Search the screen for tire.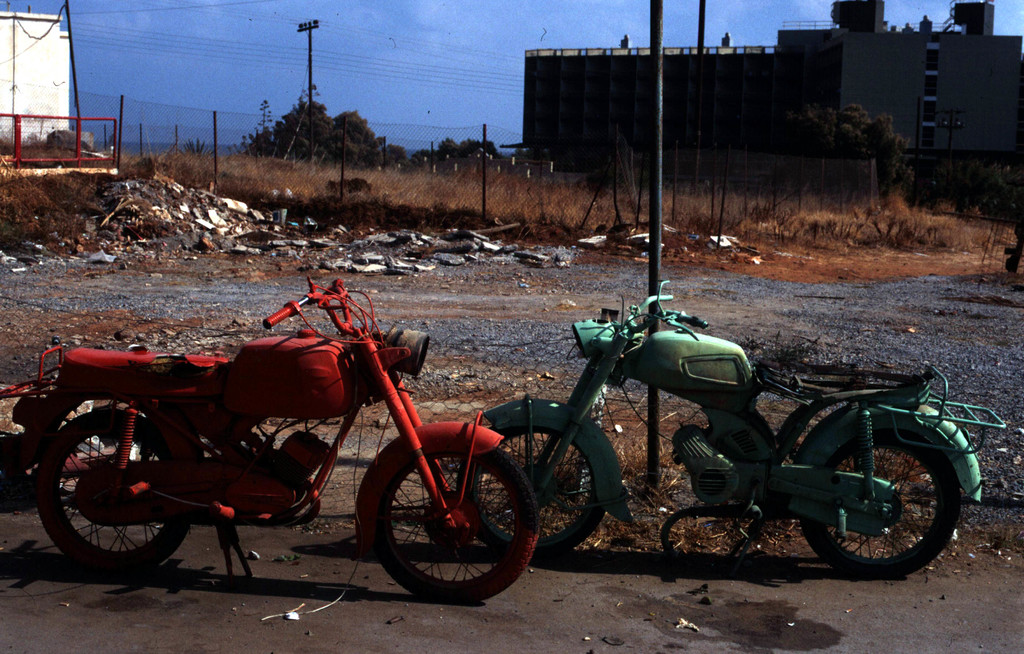
Found at region(479, 411, 610, 560).
